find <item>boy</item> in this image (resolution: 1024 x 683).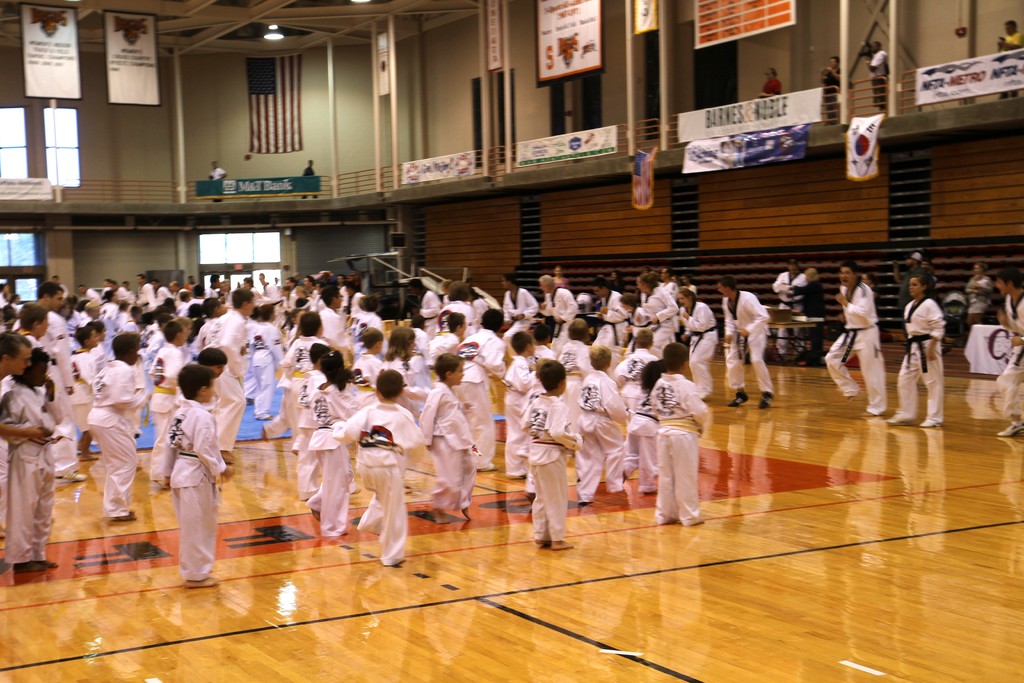
<bbox>419, 352, 483, 521</bbox>.
